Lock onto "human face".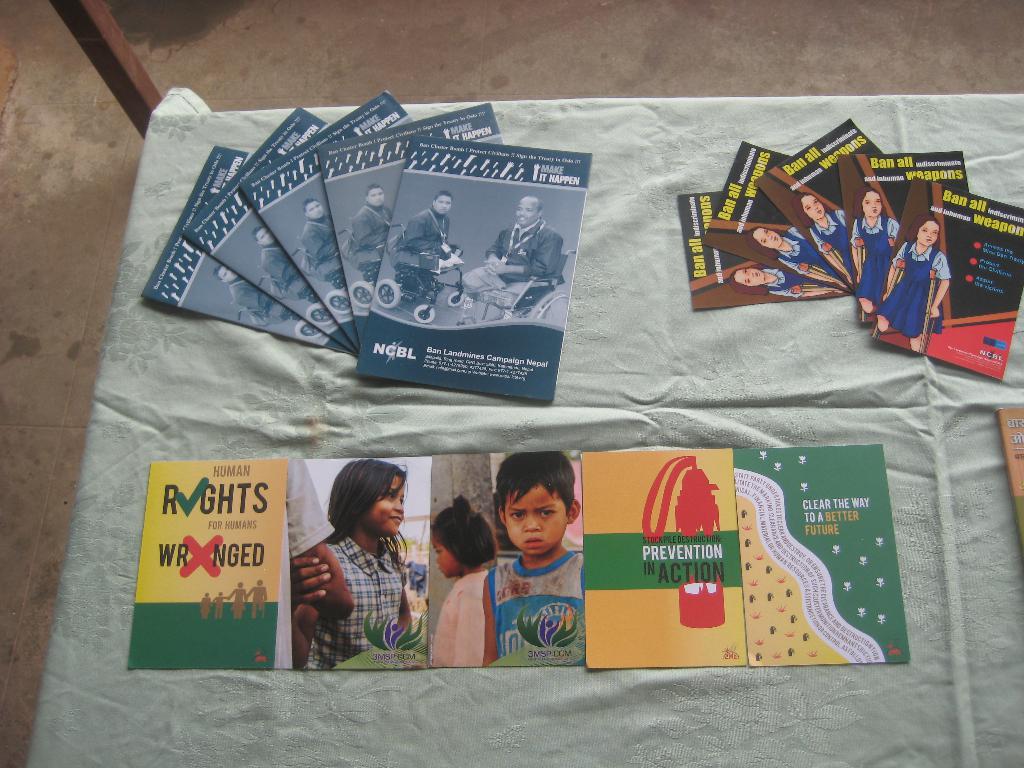
Locked: left=515, top=195, right=543, bottom=232.
